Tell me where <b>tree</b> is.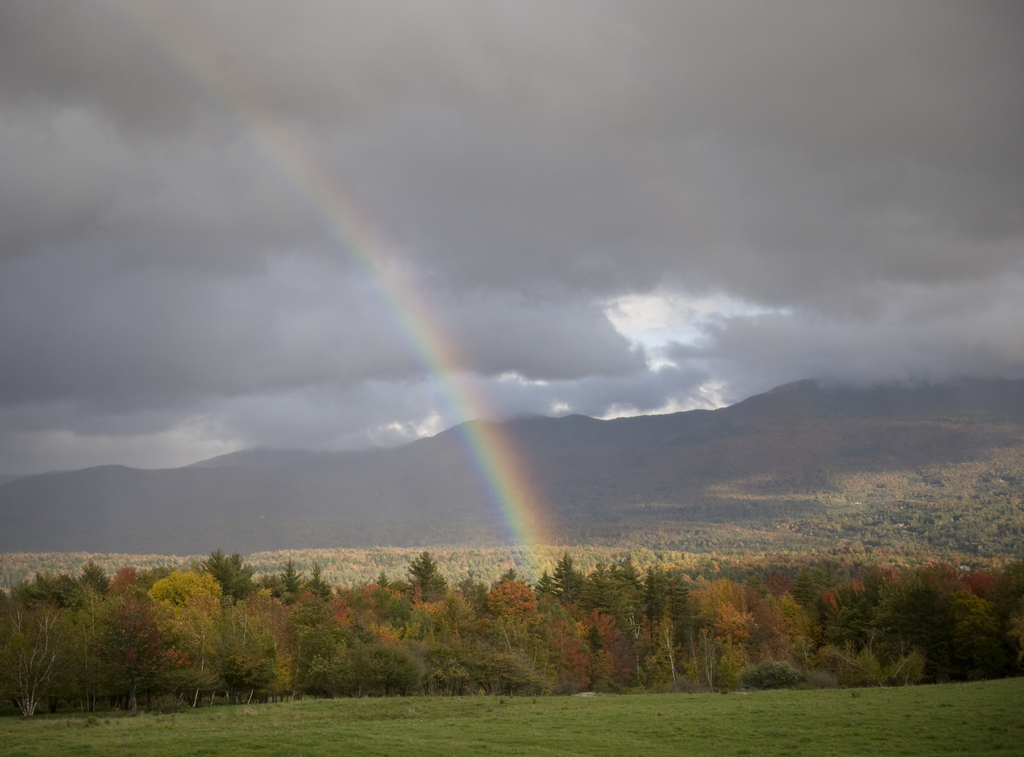
<b>tree</b> is at {"x1": 539, "y1": 550, "x2": 588, "y2": 600}.
